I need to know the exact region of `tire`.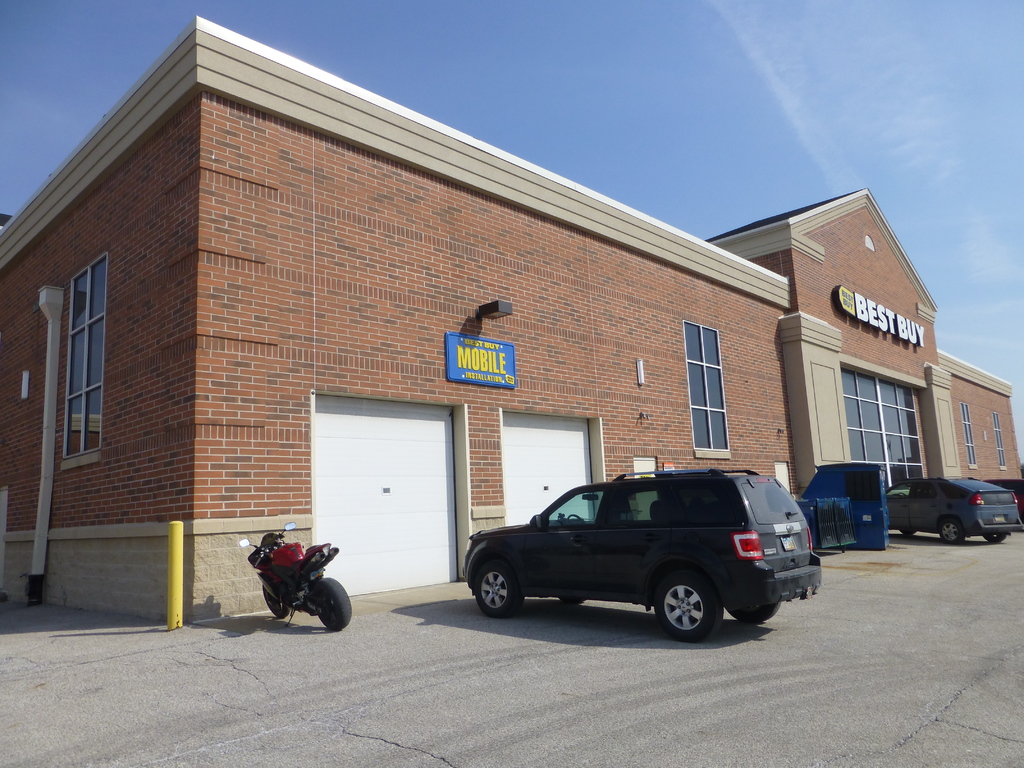
Region: rect(311, 577, 355, 630).
